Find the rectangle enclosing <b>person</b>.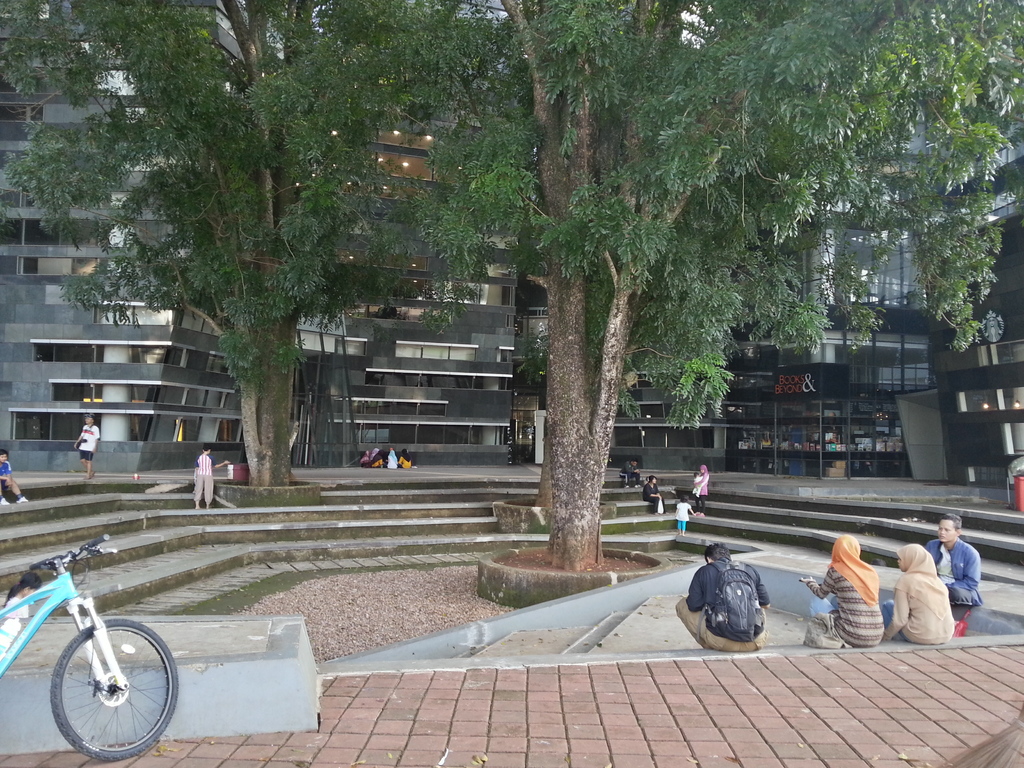
<region>623, 456, 643, 486</region>.
